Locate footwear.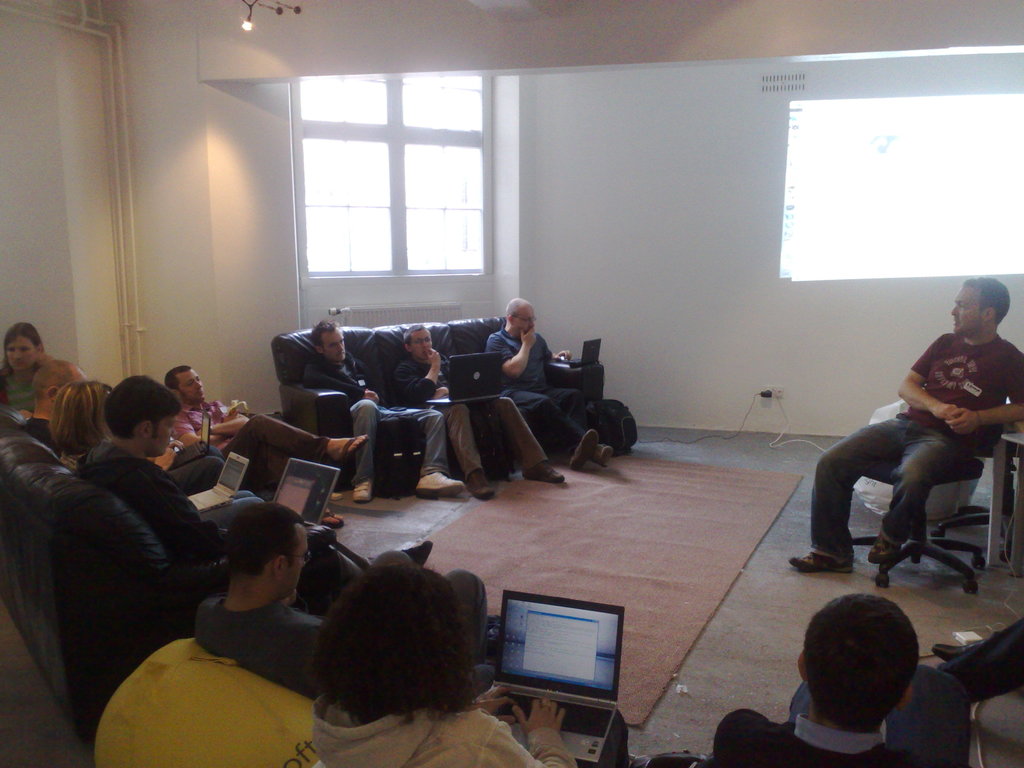
Bounding box: <bbox>415, 471, 461, 500</bbox>.
